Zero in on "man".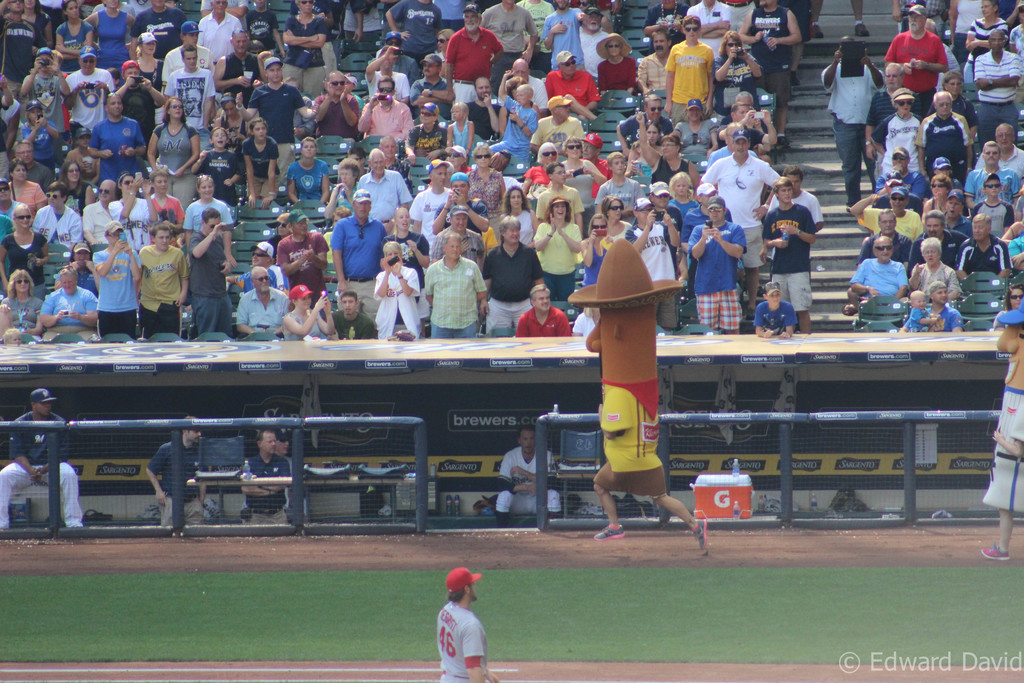
Zeroed in: [662, 14, 716, 133].
